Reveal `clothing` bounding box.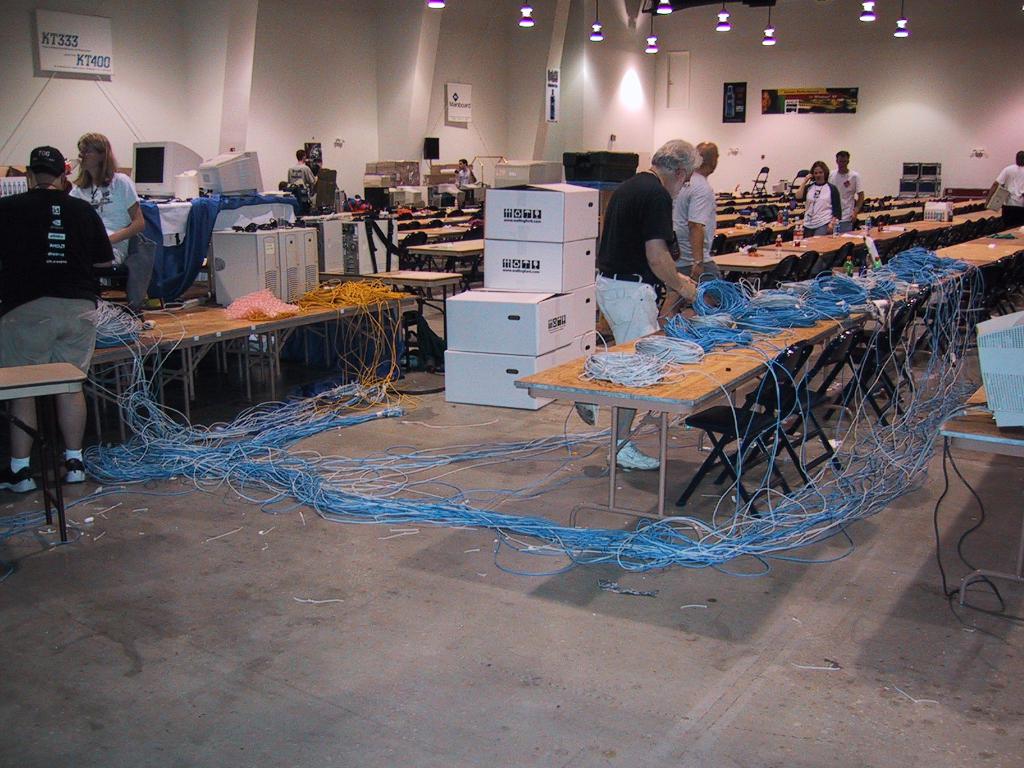
Revealed: bbox=[833, 171, 860, 236].
